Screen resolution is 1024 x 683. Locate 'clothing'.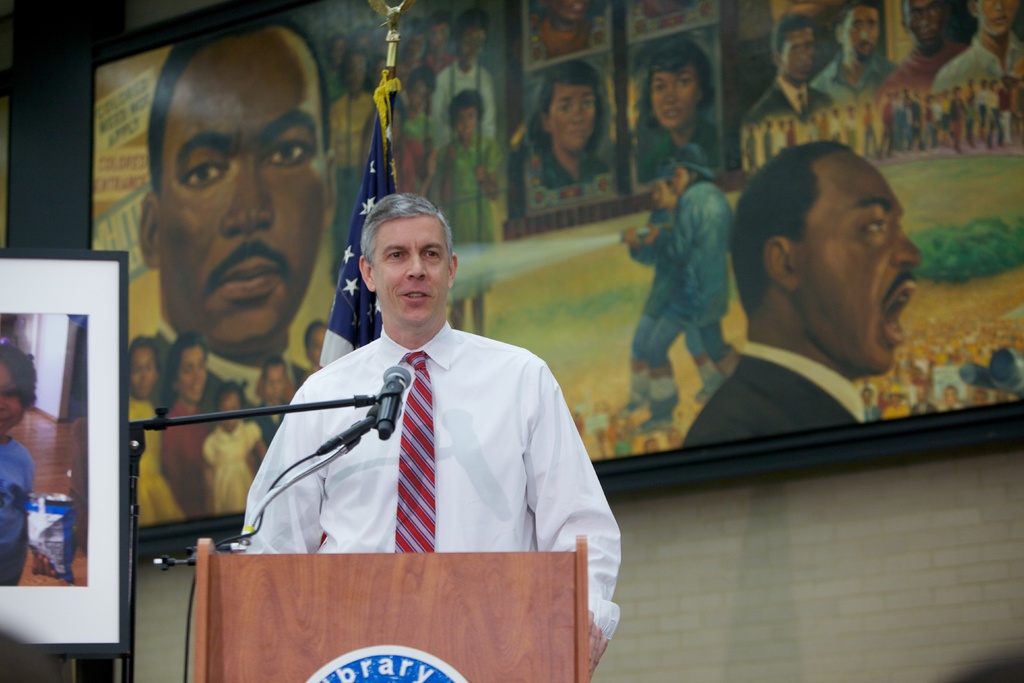
(675,333,867,449).
